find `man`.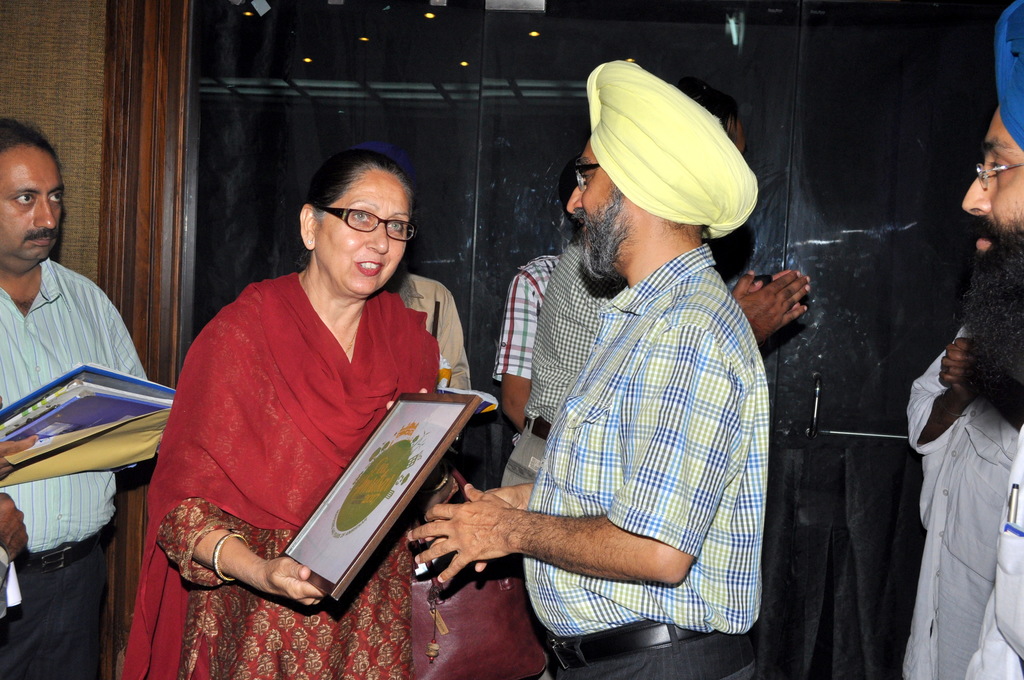
0 117 149 679.
